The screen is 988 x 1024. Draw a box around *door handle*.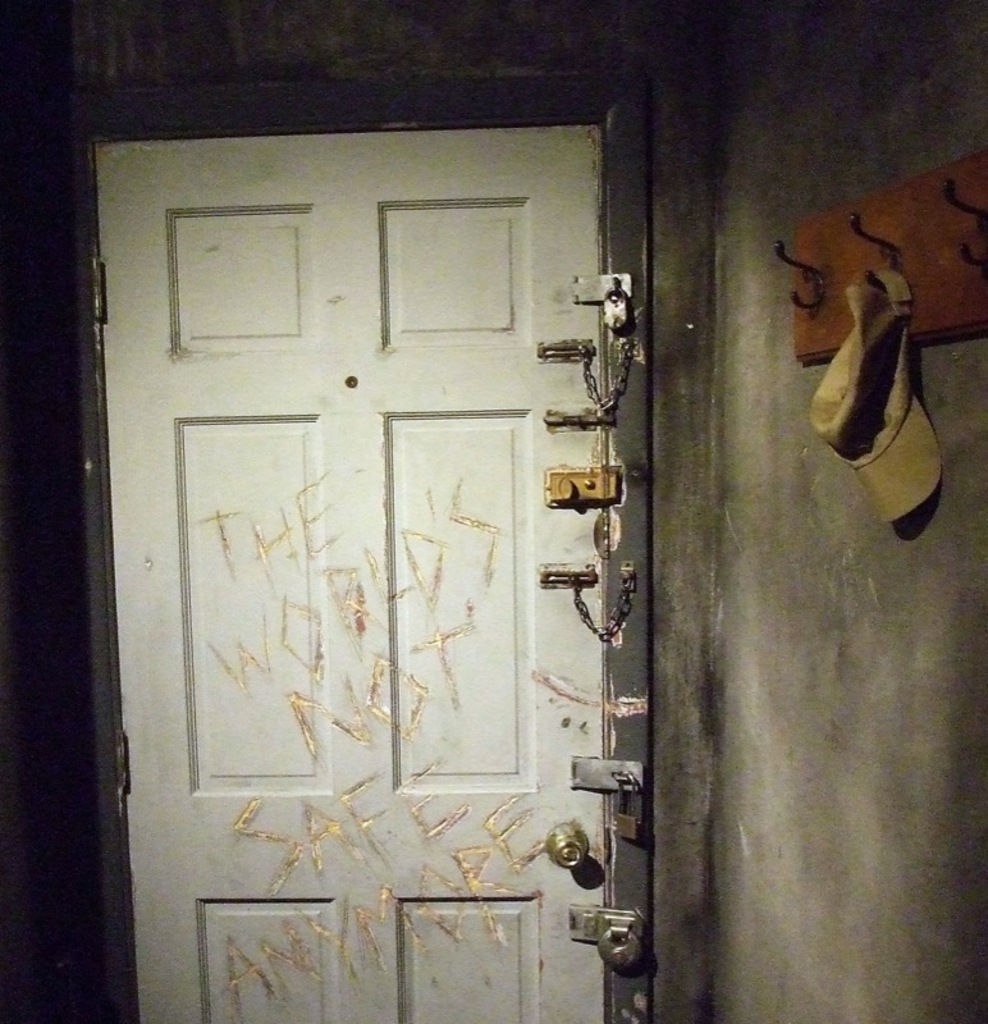
{"left": 564, "top": 905, "right": 654, "bottom": 954}.
